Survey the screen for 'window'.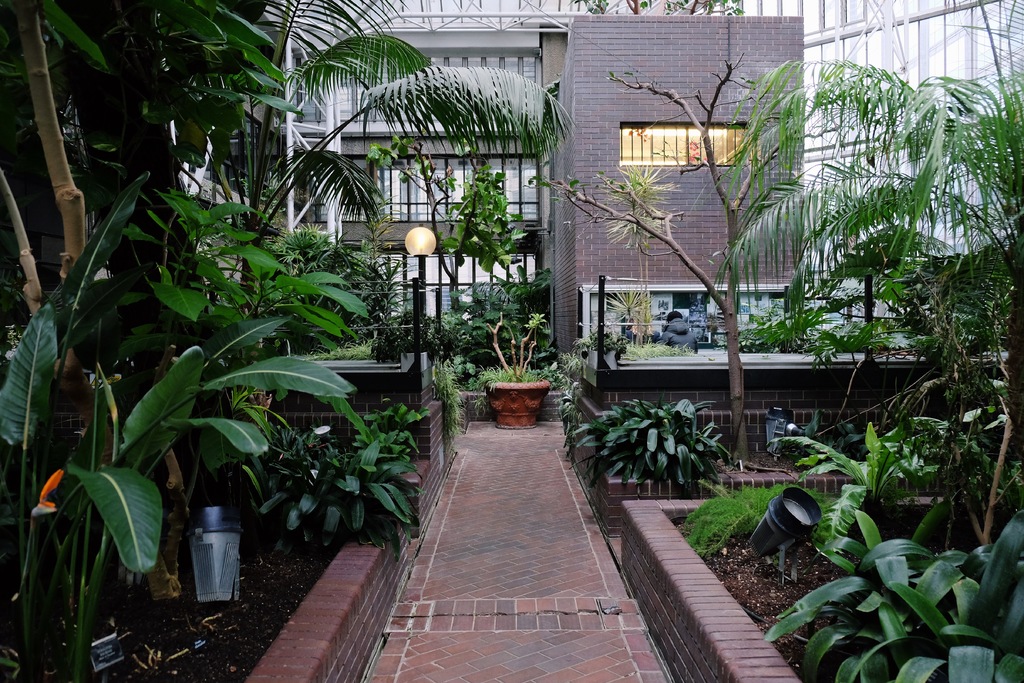
Survey found: x1=358 y1=157 x2=543 y2=216.
